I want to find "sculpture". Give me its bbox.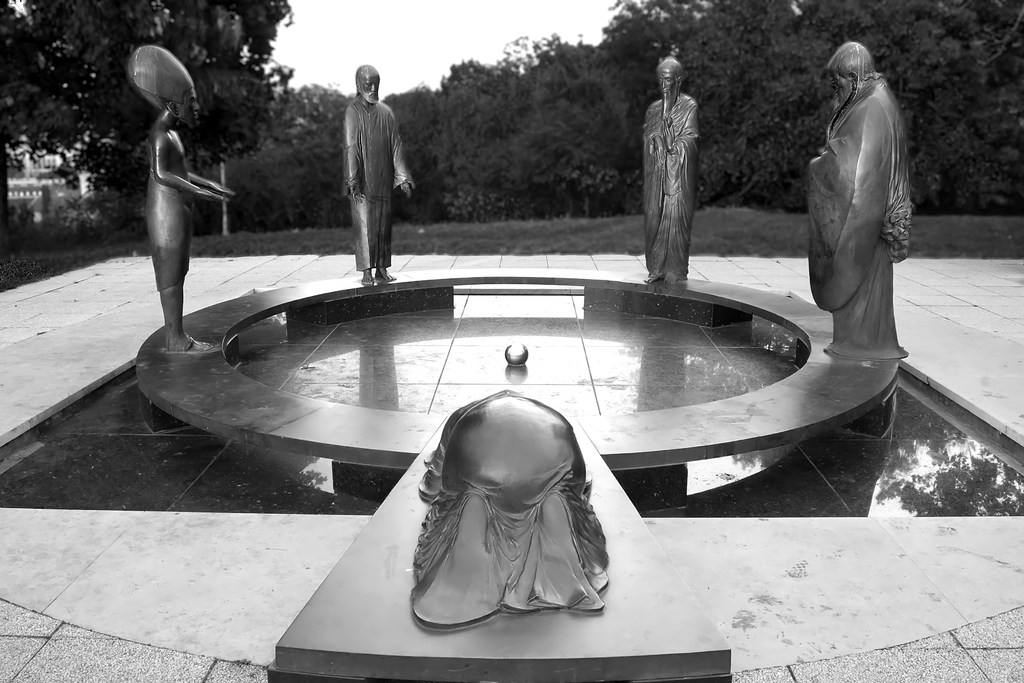
(412, 390, 612, 630).
